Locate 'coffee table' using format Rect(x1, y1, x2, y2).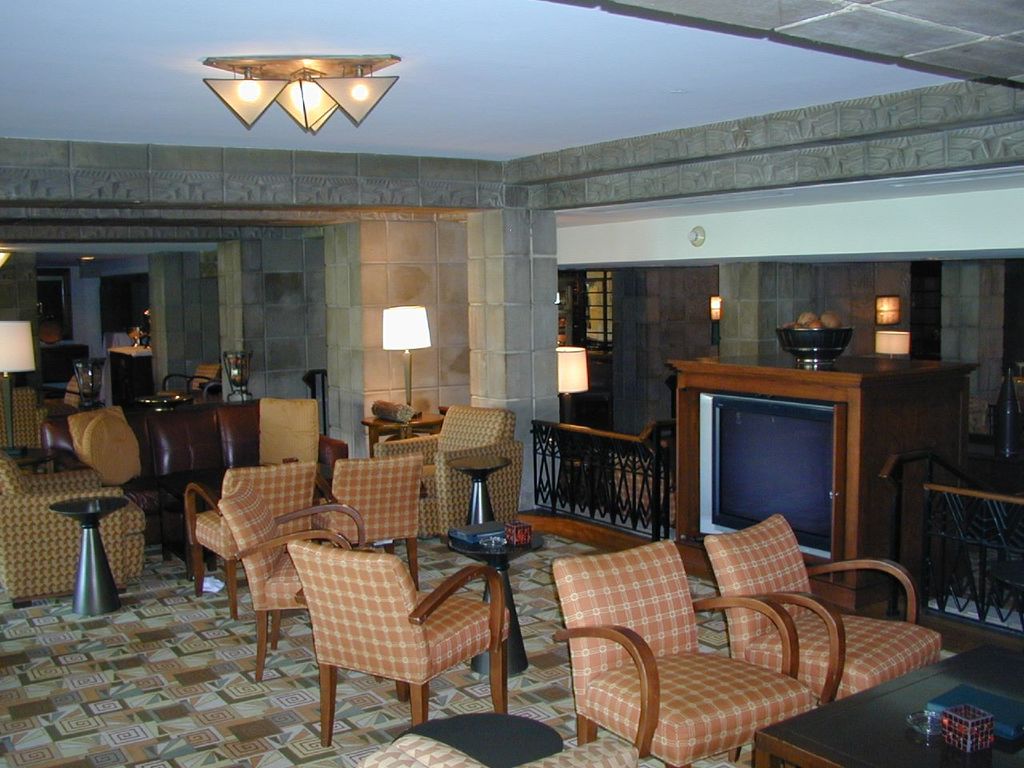
Rect(49, 499, 130, 618).
